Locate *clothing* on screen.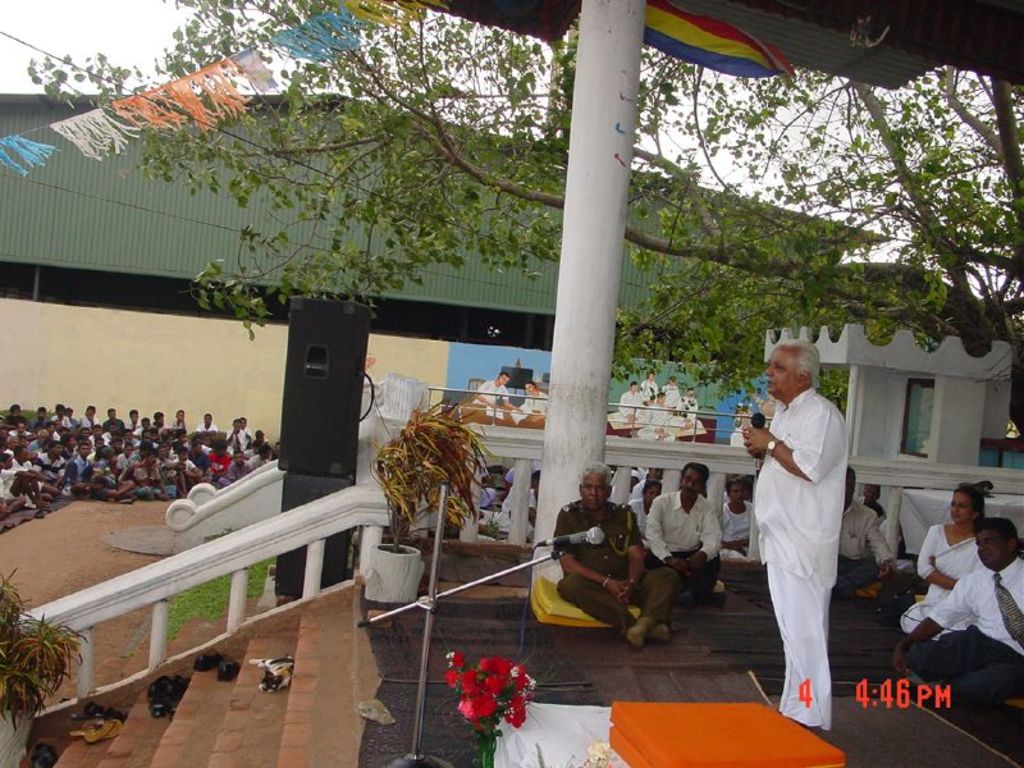
On screen at <box>630,485,728,599</box>.
